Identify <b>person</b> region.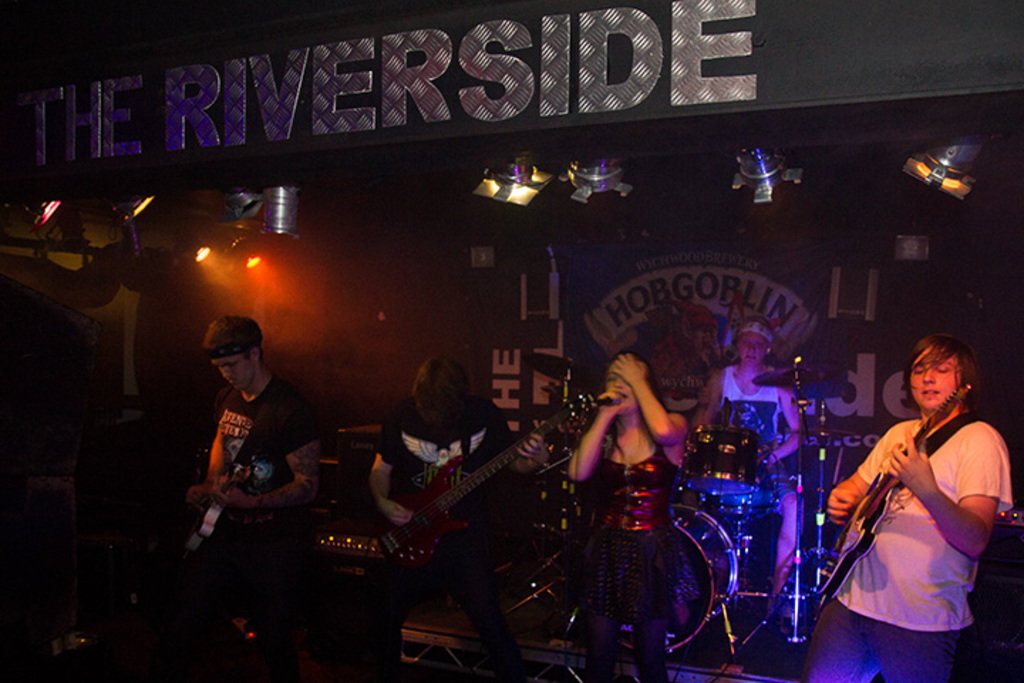
Region: 823:330:1008:682.
